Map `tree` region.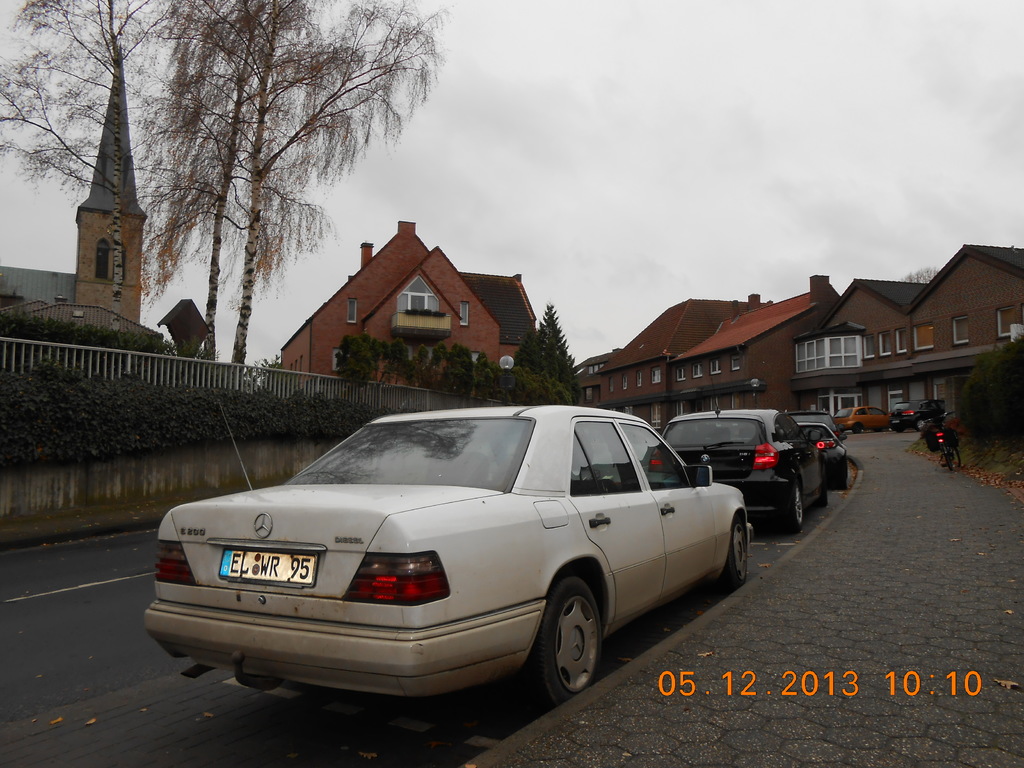
Mapped to pyautogui.locateOnScreen(962, 335, 1023, 468).
